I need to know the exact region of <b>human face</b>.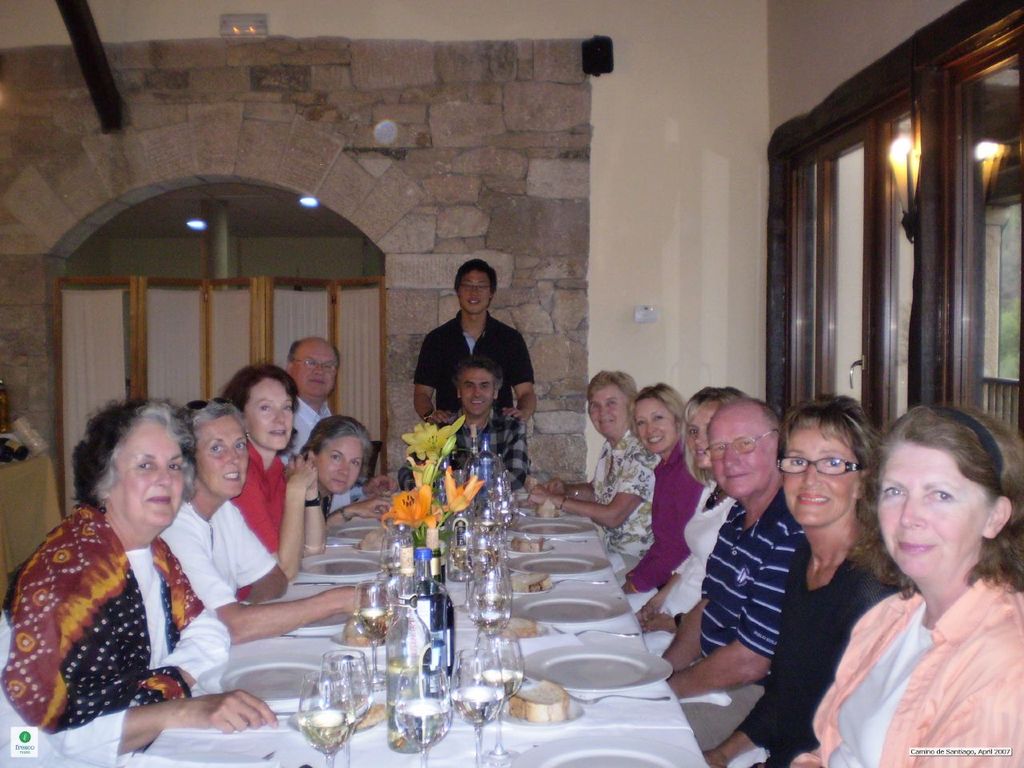
Region: bbox=[783, 427, 857, 529].
